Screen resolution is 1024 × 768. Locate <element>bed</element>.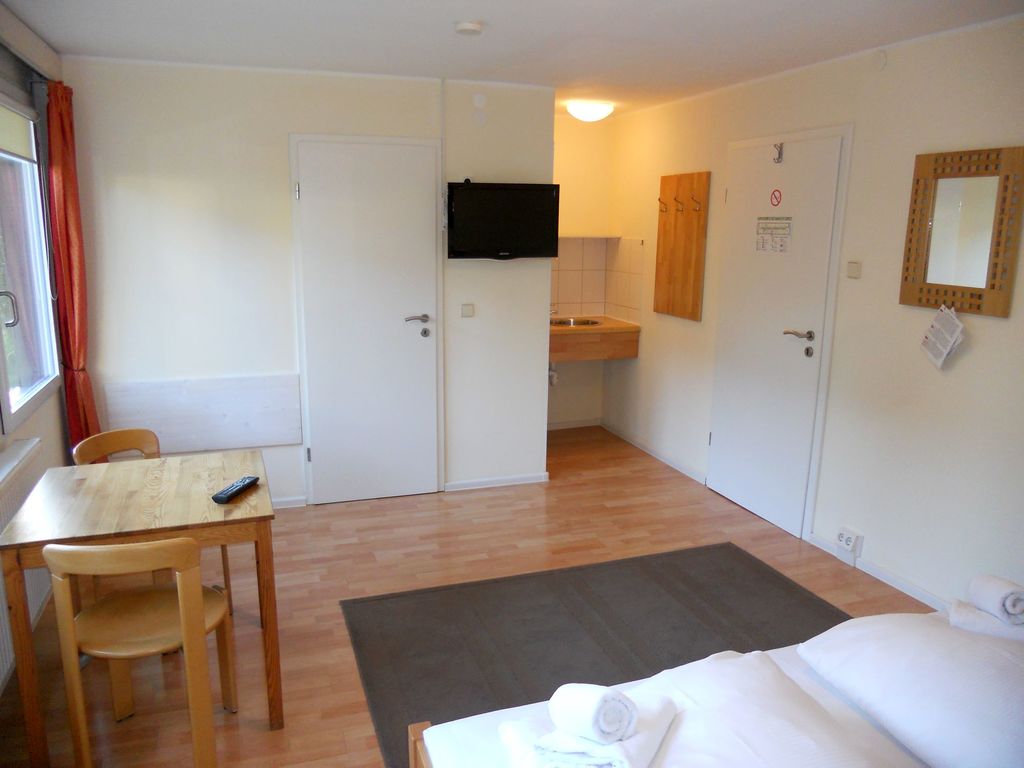
<bbox>408, 574, 1019, 767</bbox>.
